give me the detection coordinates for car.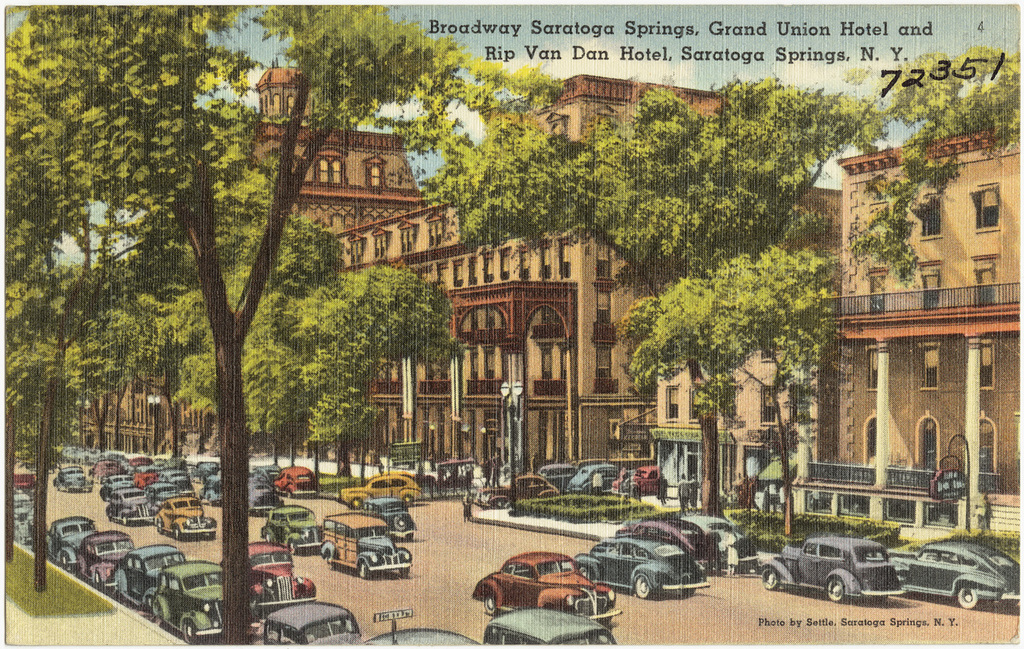
rect(615, 461, 666, 502).
